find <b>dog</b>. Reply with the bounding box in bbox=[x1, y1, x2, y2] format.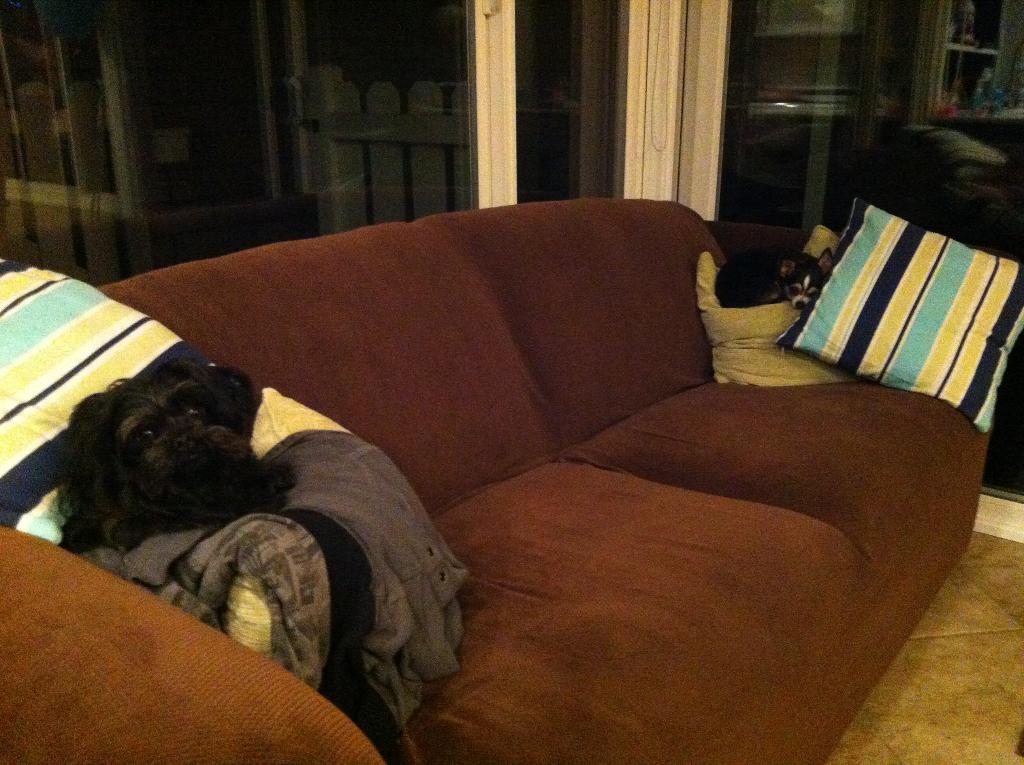
bbox=[44, 357, 399, 764].
